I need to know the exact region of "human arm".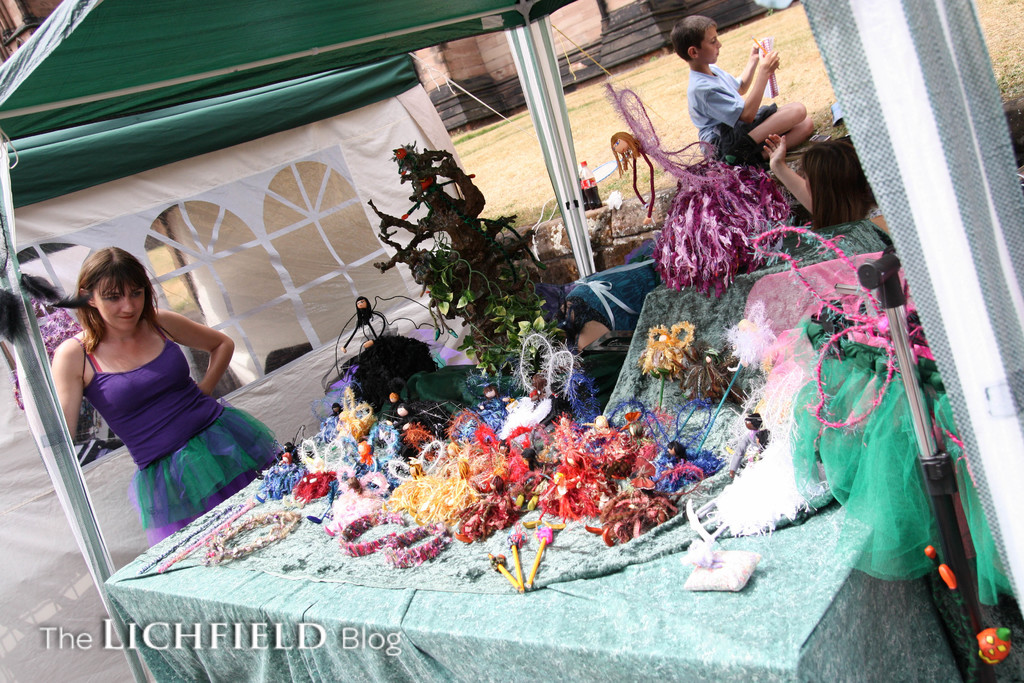
Region: crop(707, 42, 780, 126).
